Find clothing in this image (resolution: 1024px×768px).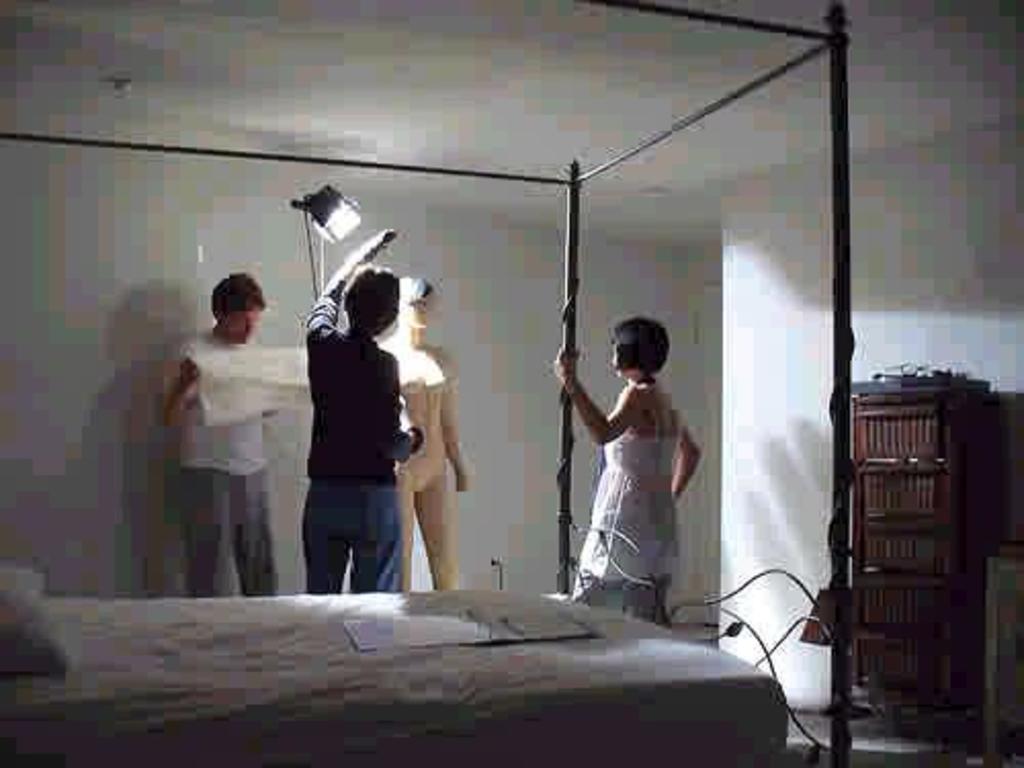
[left=158, top=328, right=289, bottom=598].
